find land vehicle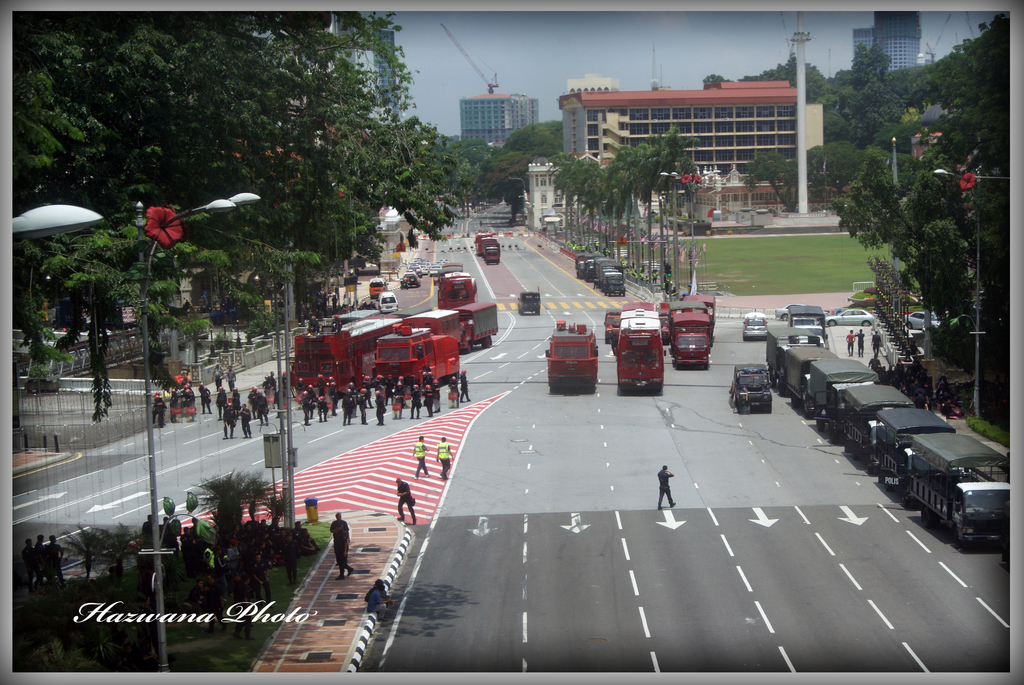
680 293 716 338
